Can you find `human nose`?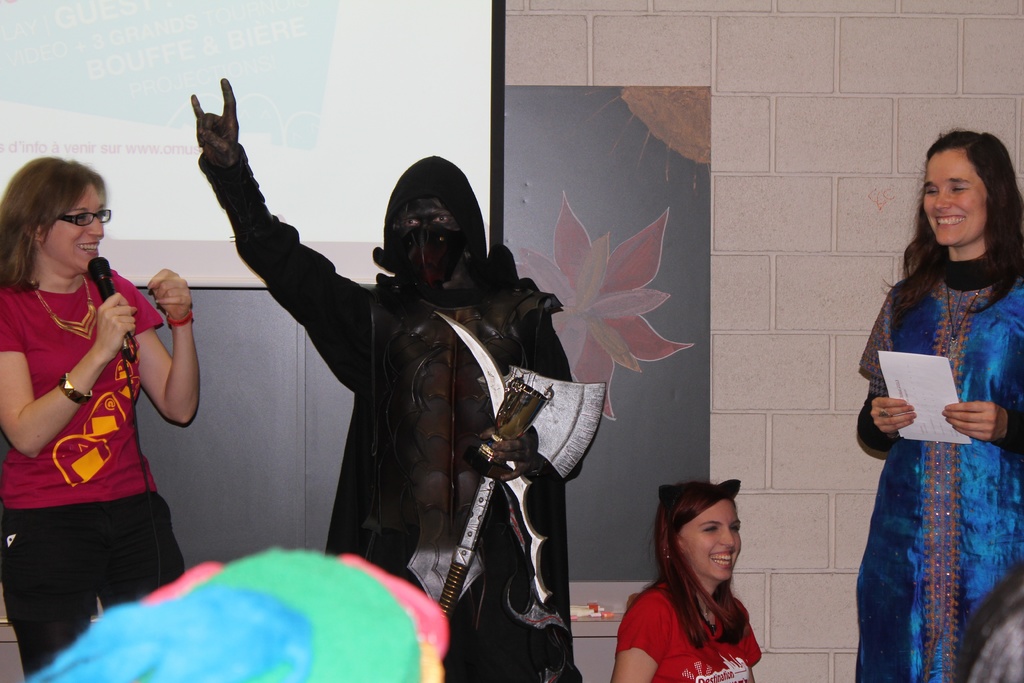
Yes, bounding box: crop(932, 189, 956, 213).
